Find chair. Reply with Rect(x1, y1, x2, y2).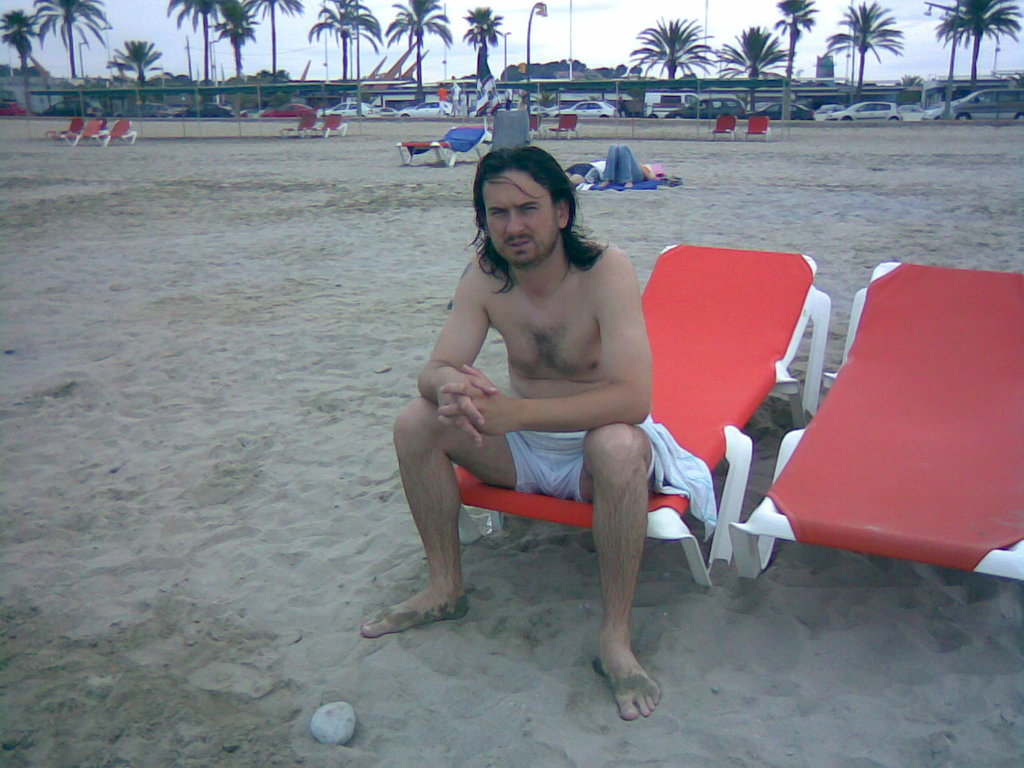
Rect(708, 114, 742, 140).
